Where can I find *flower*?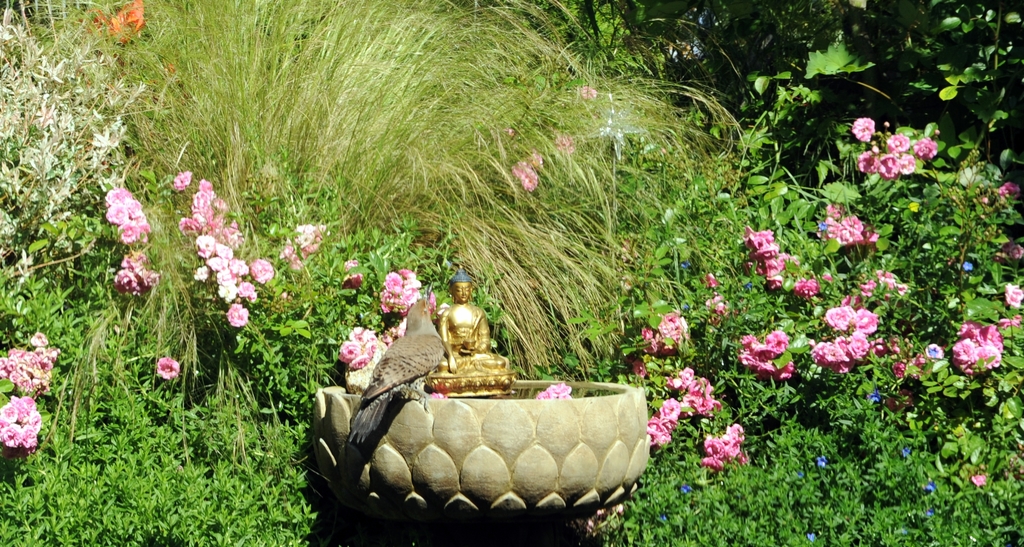
You can find it at x1=995 y1=236 x2=1023 y2=265.
